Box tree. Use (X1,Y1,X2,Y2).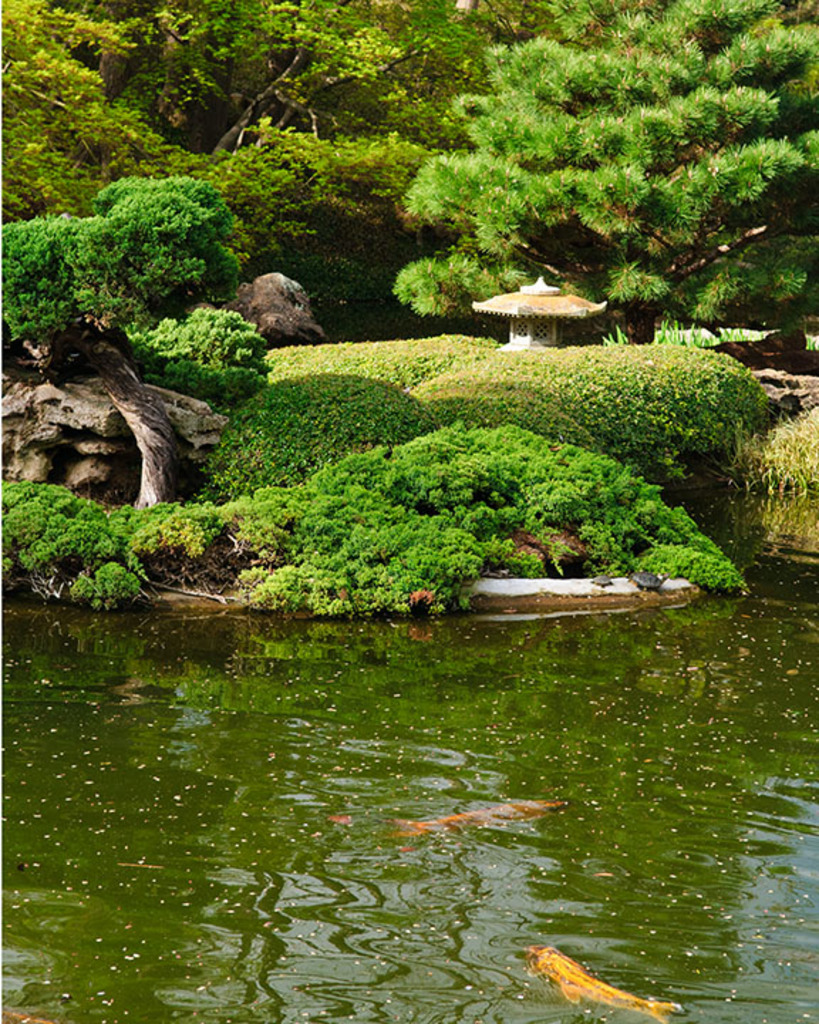
(0,158,256,511).
